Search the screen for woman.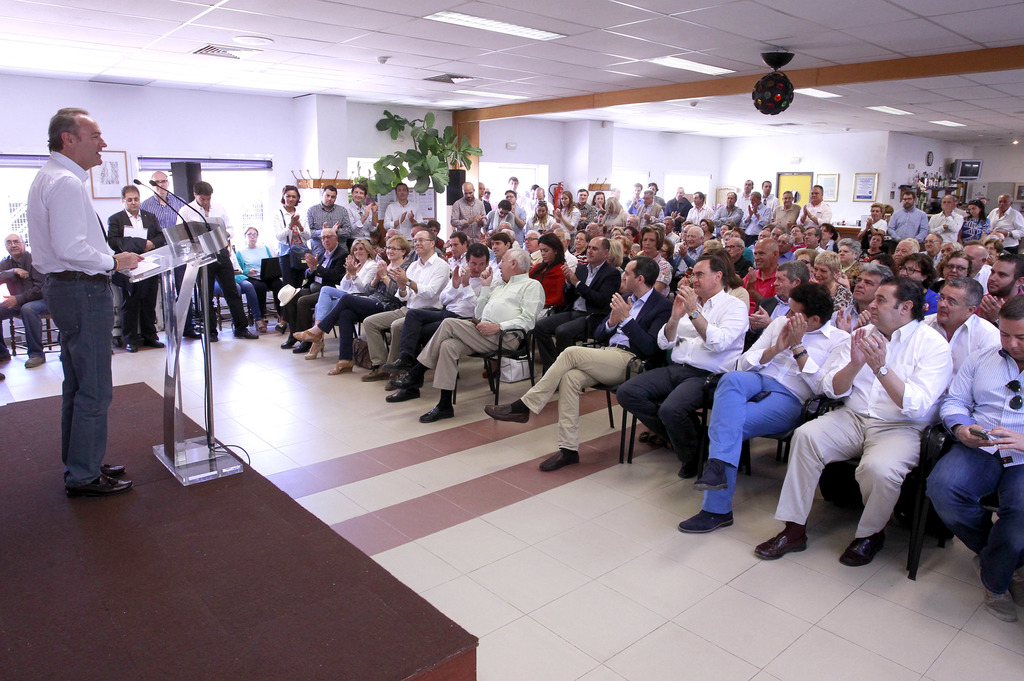
Found at x1=275 y1=185 x2=311 y2=333.
